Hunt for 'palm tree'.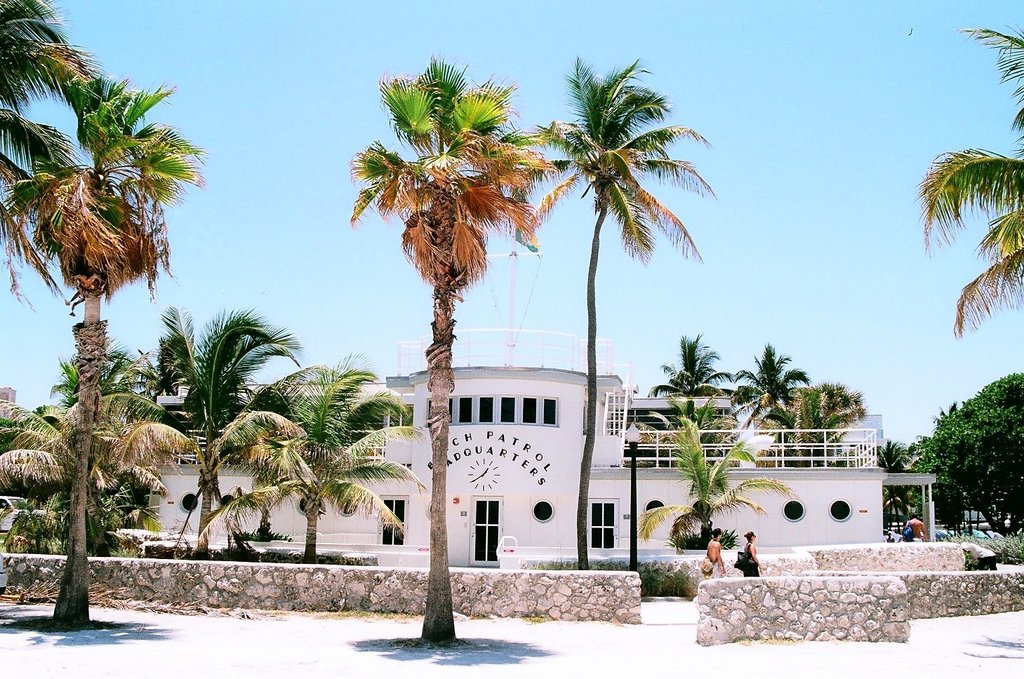
Hunted down at box=[0, 424, 173, 610].
